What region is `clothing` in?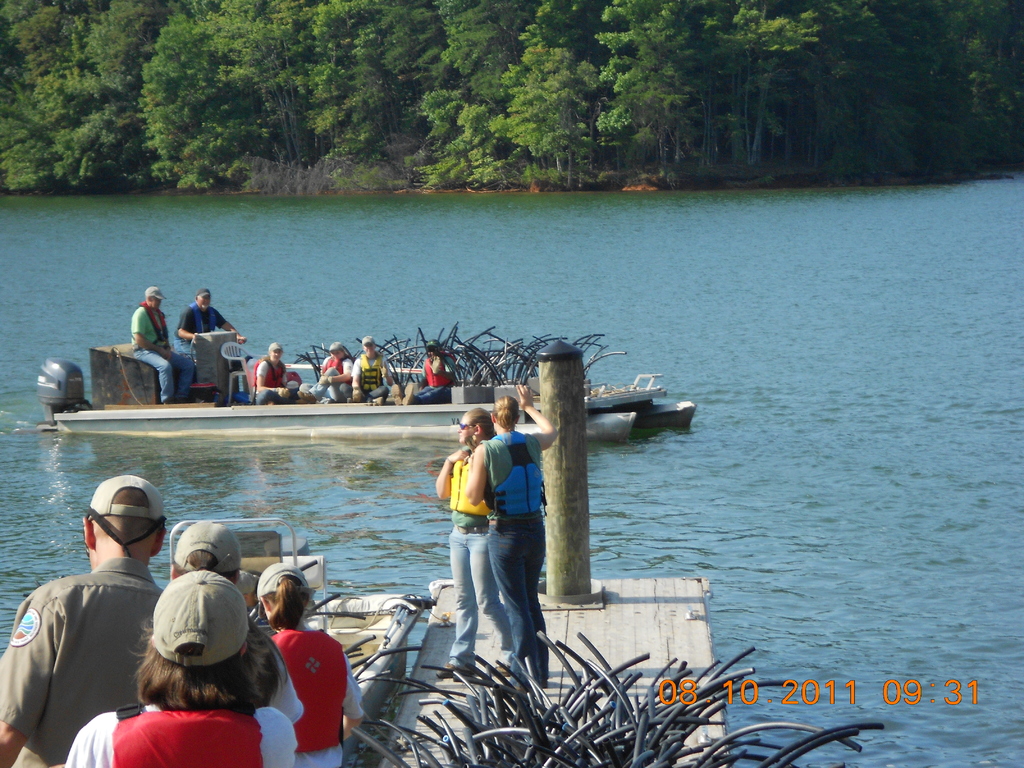
detection(312, 356, 355, 396).
